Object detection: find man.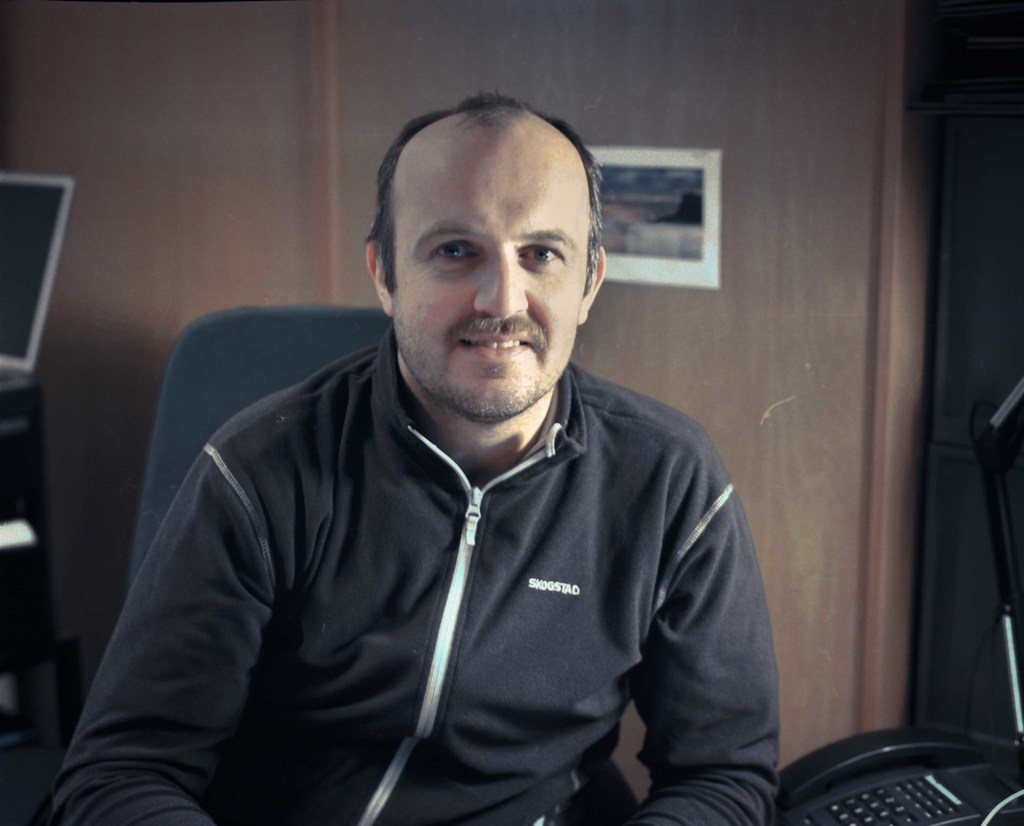
51:88:783:825.
